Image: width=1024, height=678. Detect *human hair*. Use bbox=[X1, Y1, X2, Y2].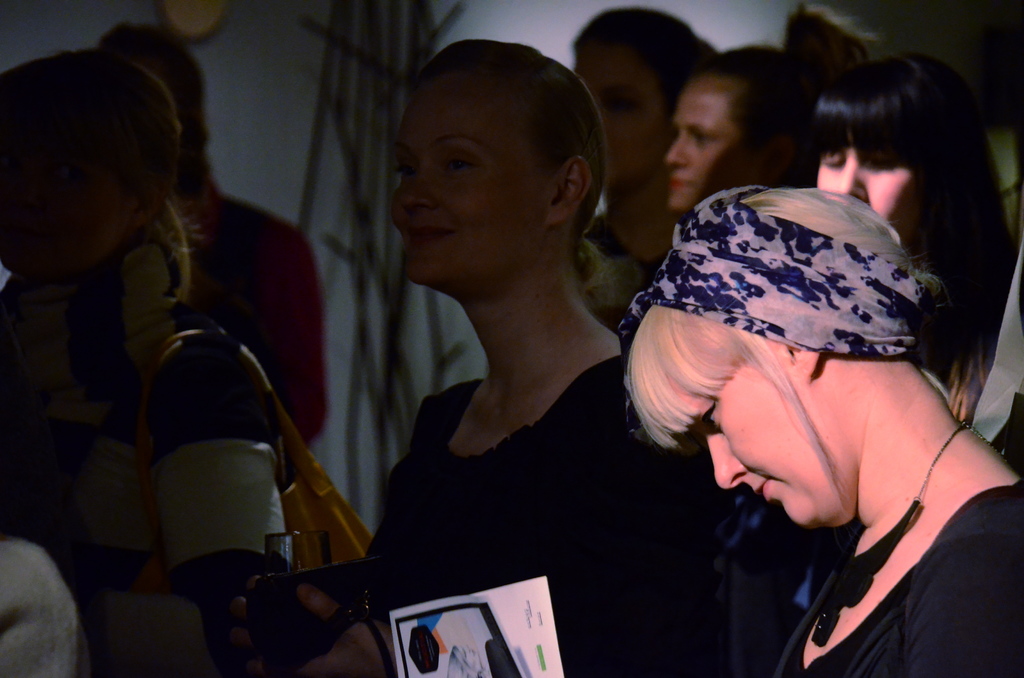
bbox=[0, 52, 196, 303].
